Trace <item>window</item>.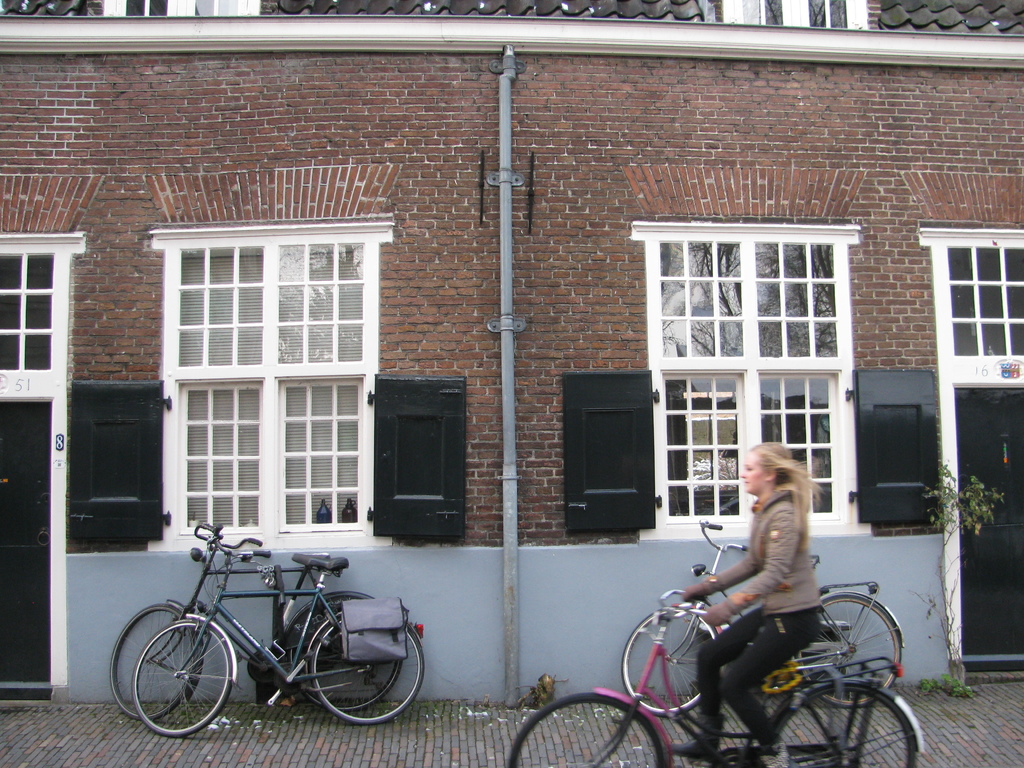
Traced to locate(627, 208, 865, 539).
